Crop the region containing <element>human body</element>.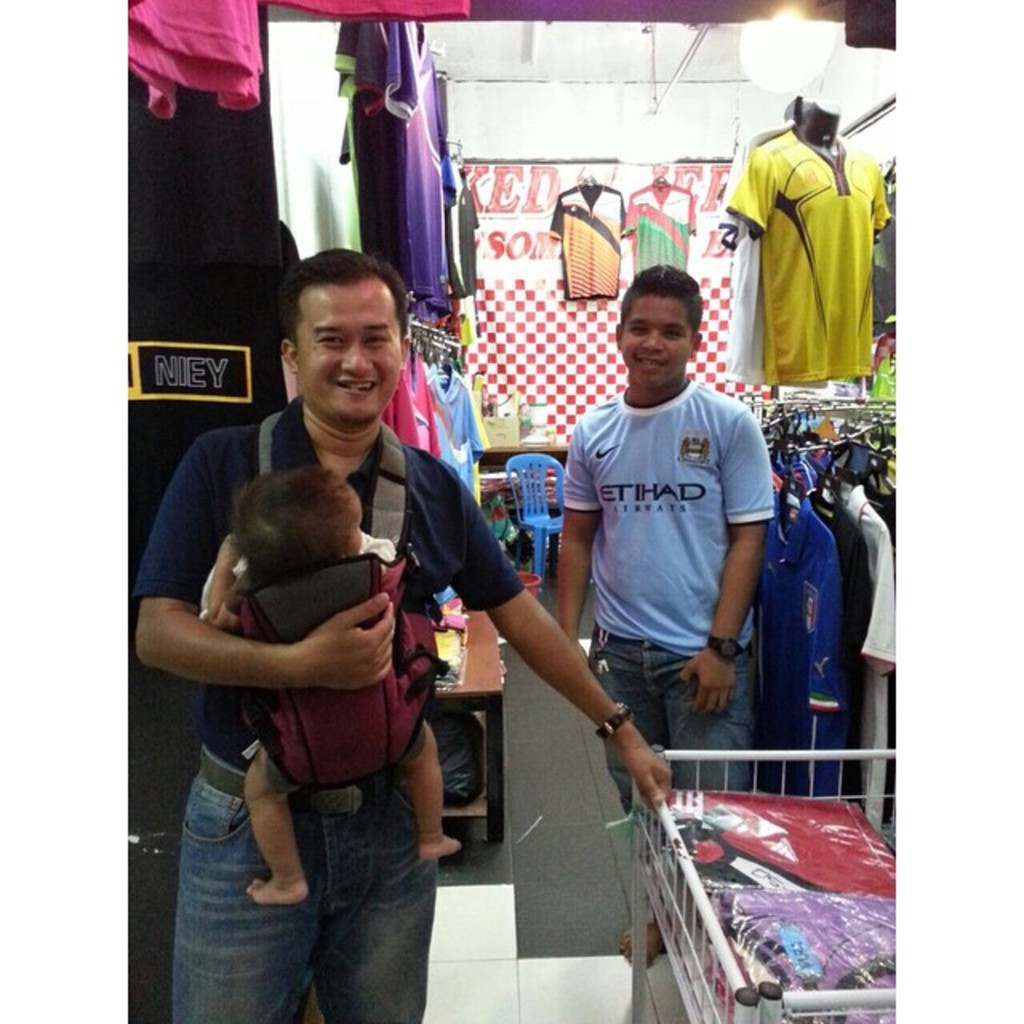
Crop region: 526,245,803,864.
